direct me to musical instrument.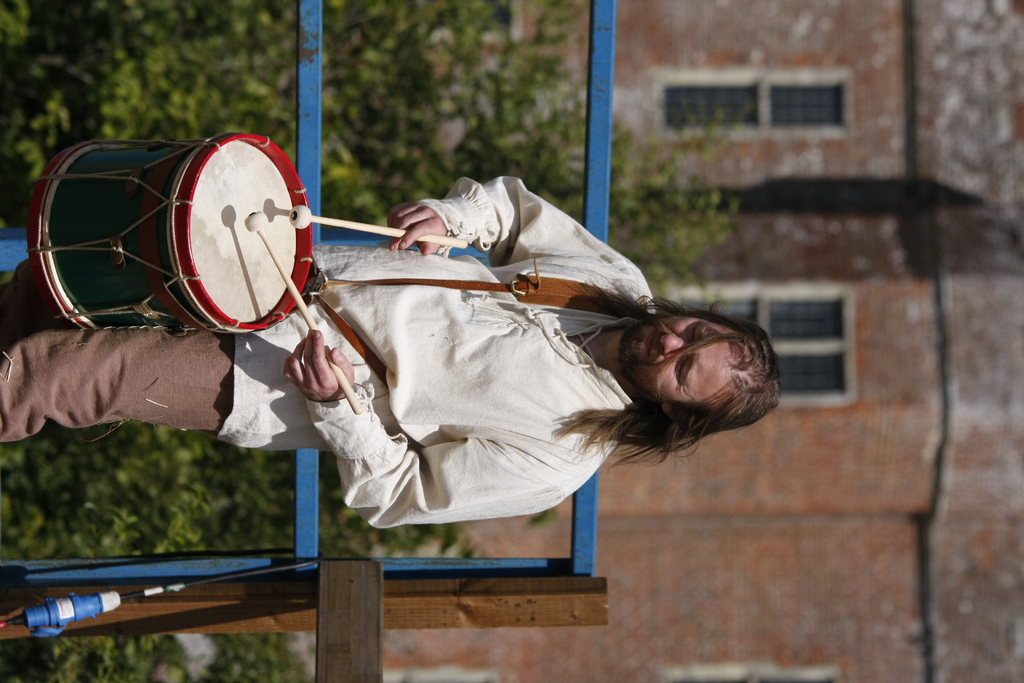
Direction: (32, 138, 335, 402).
